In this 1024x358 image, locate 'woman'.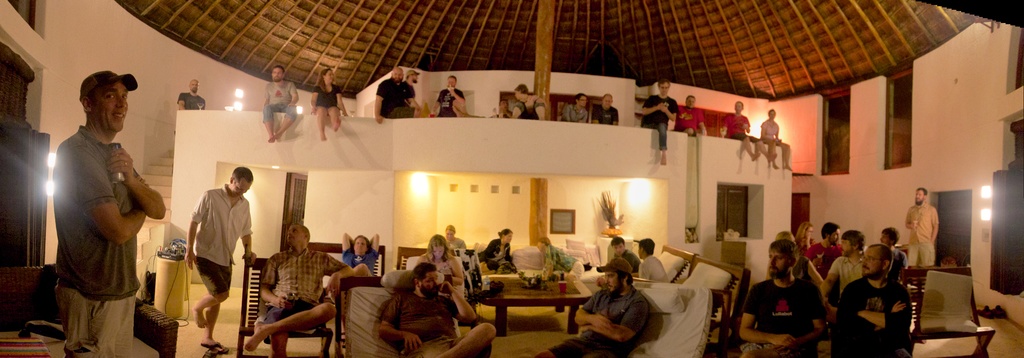
Bounding box: (795,221,819,252).
